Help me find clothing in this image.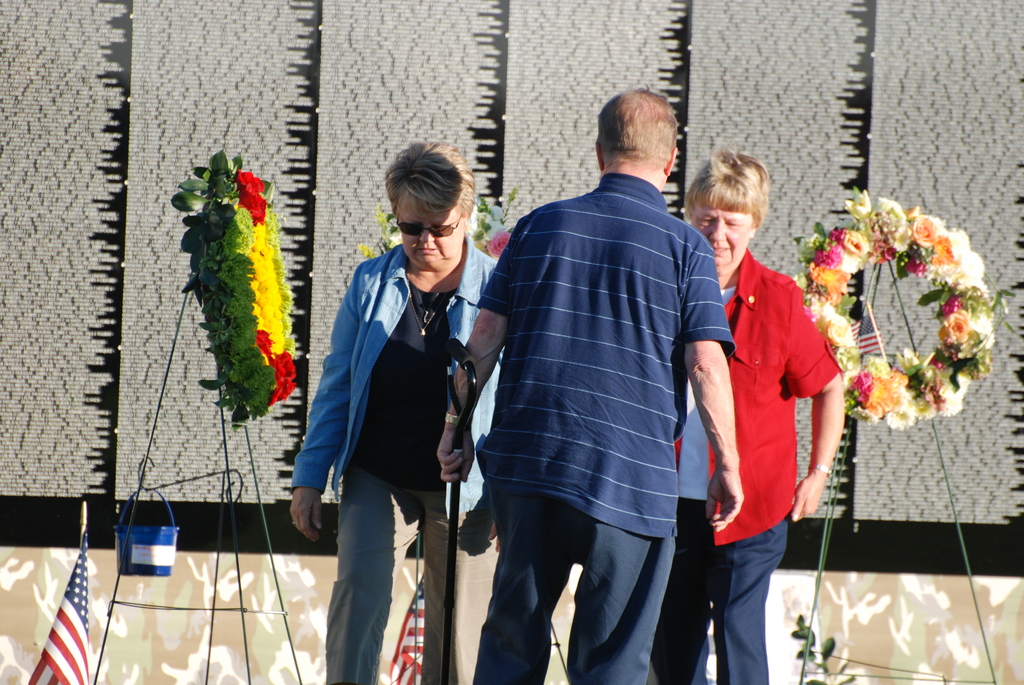
Found it: (x1=292, y1=238, x2=497, y2=684).
